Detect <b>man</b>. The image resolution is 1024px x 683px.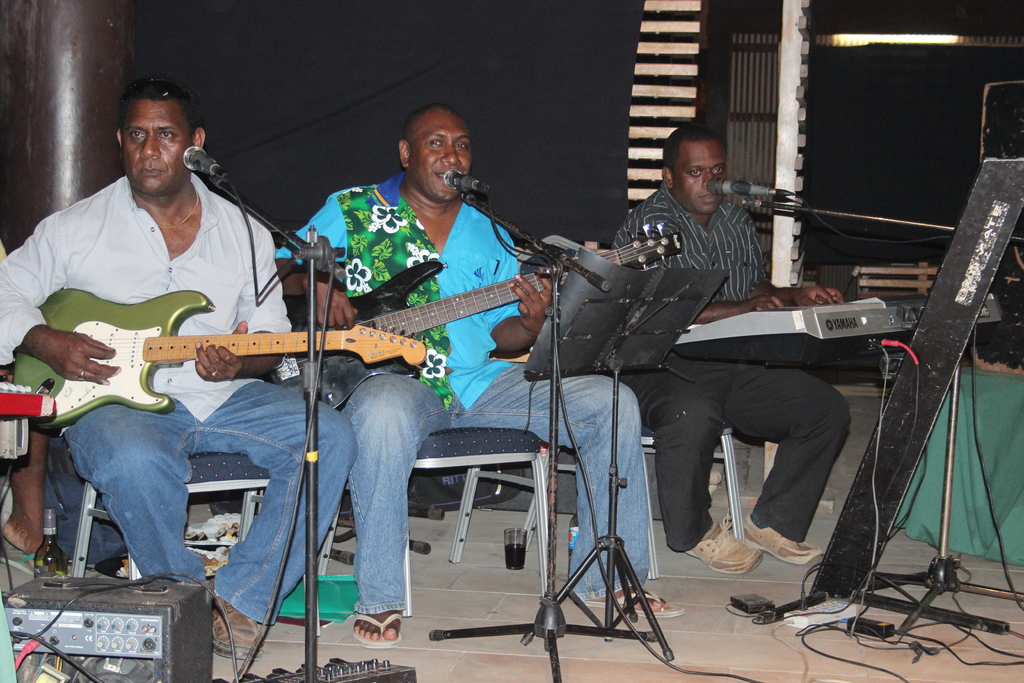
600:104:870:573.
